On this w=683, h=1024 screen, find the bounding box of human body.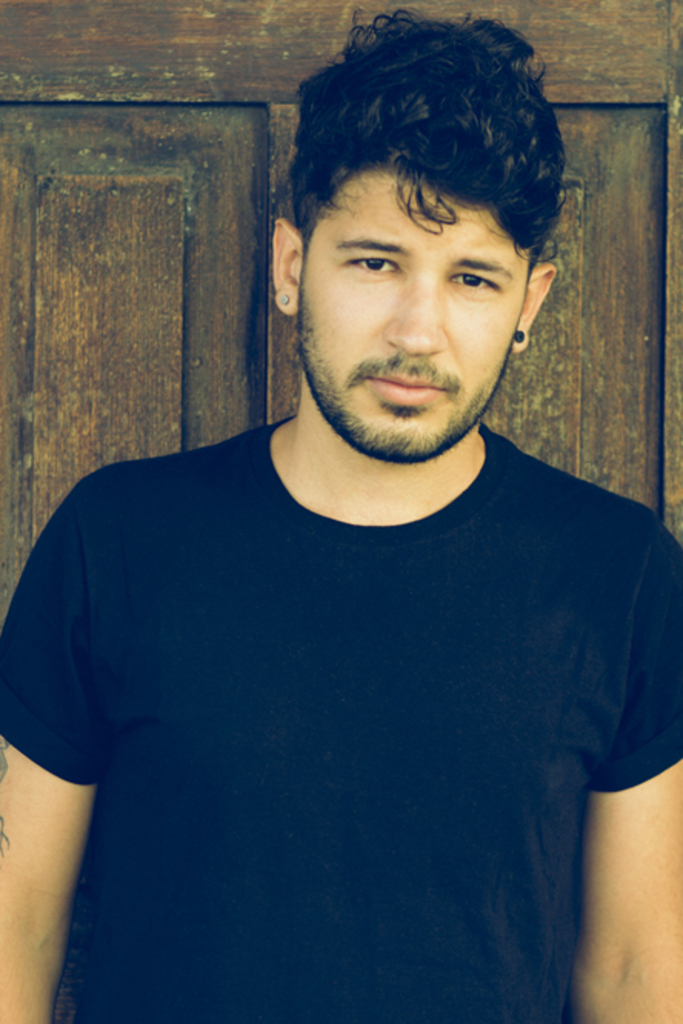
Bounding box: (left=35, top=163, right=648, bottom=1023).
